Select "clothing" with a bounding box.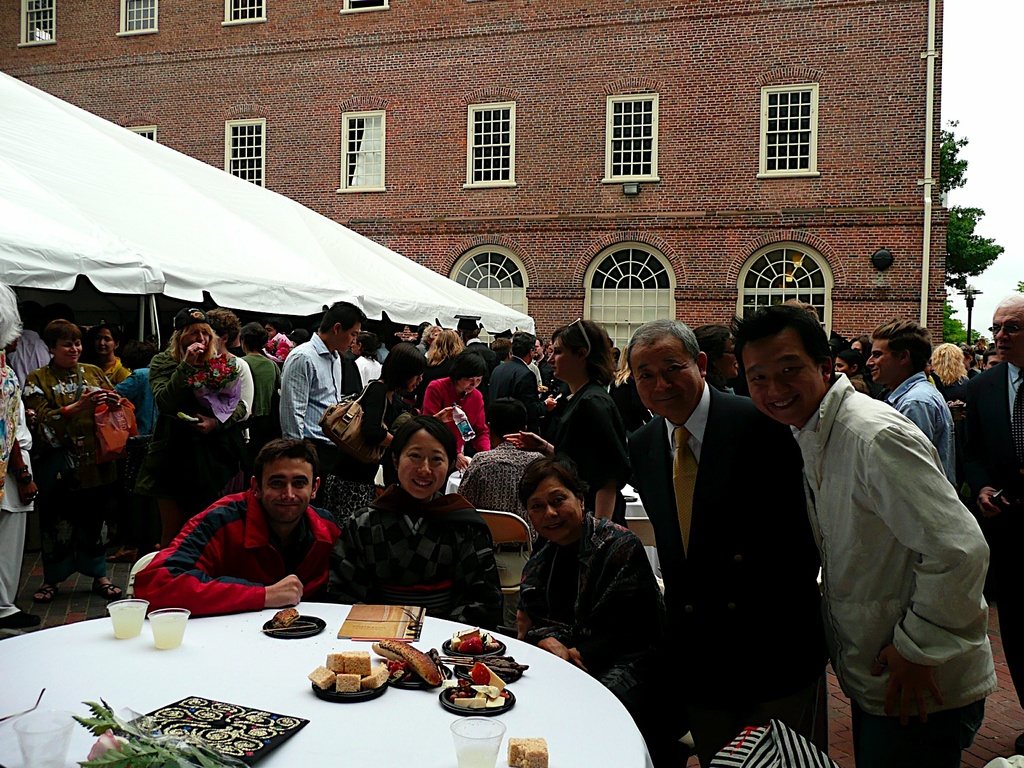
bbox=[958, 359, 1023, 696].
